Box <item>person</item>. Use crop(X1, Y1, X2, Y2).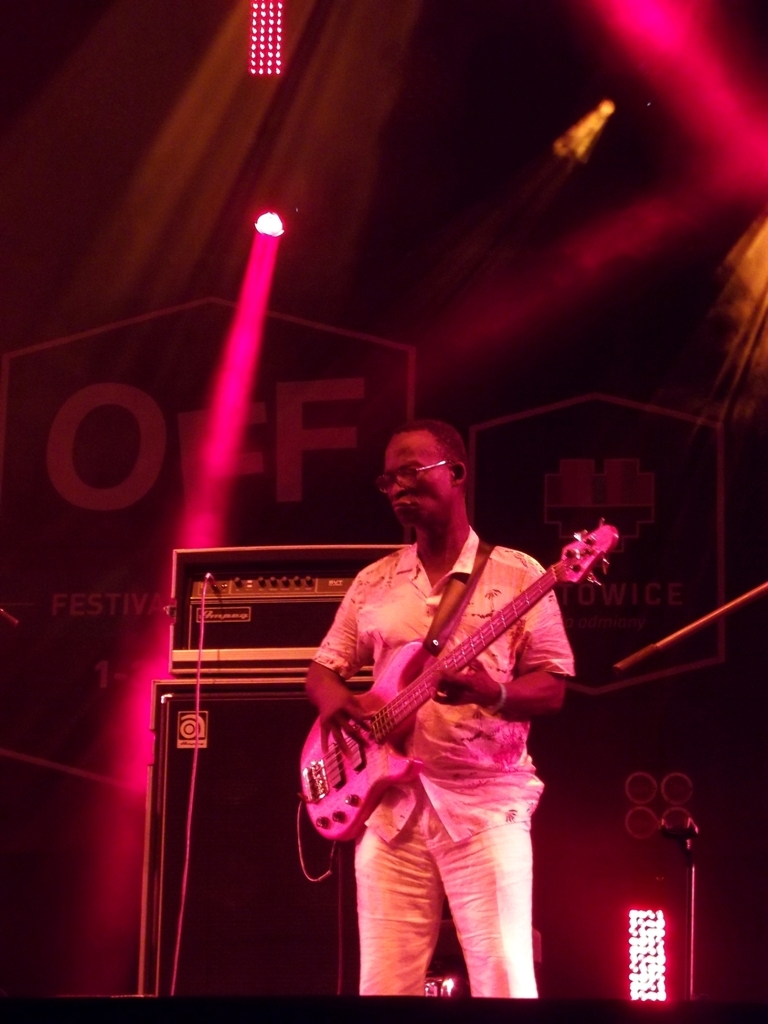
crop(292, 389, 610, 994).
